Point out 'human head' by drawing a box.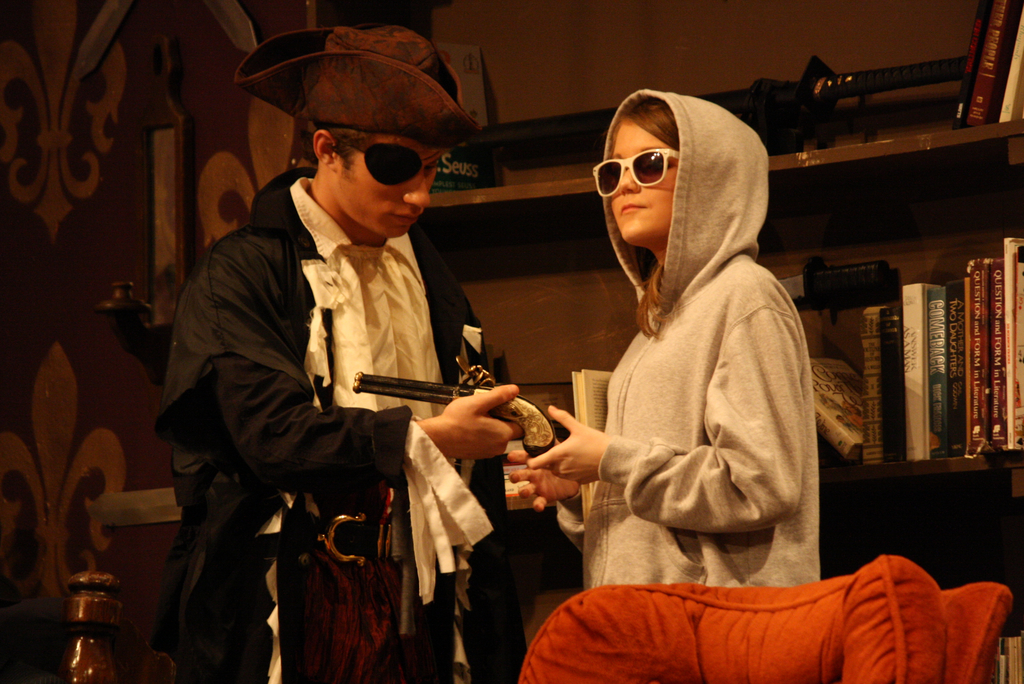
pyautogui.locateOnScreen(307, 24, 444, 238).
